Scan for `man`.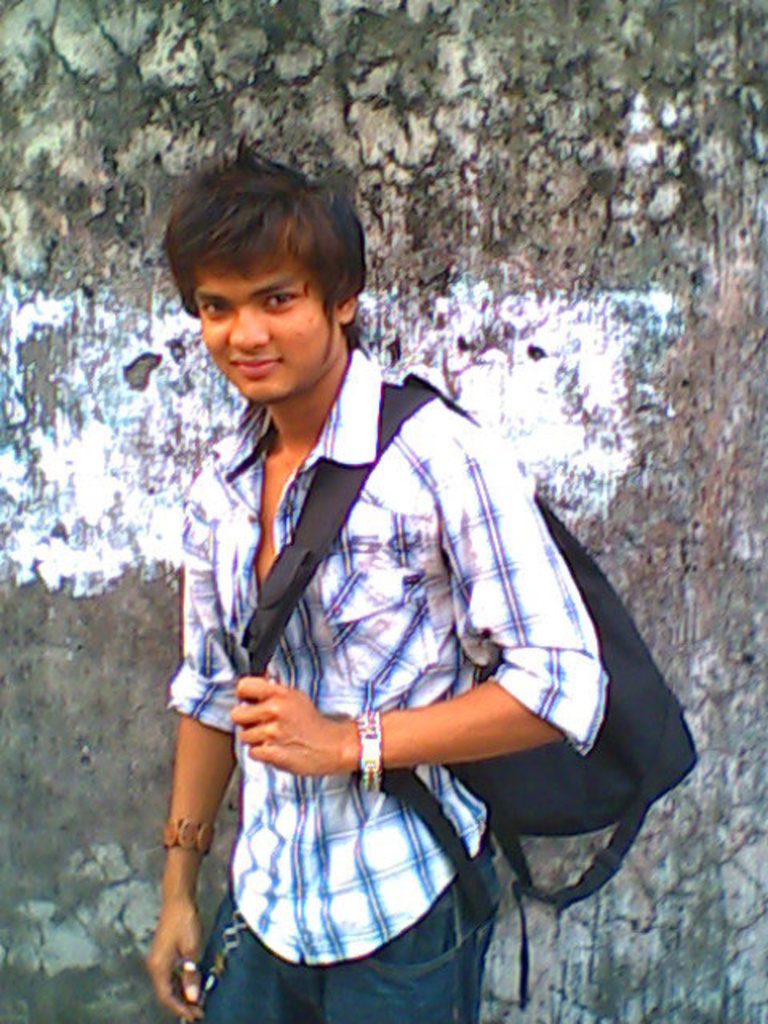
Scan result: x1=149, y1=206, x2=651, y2=1006.
